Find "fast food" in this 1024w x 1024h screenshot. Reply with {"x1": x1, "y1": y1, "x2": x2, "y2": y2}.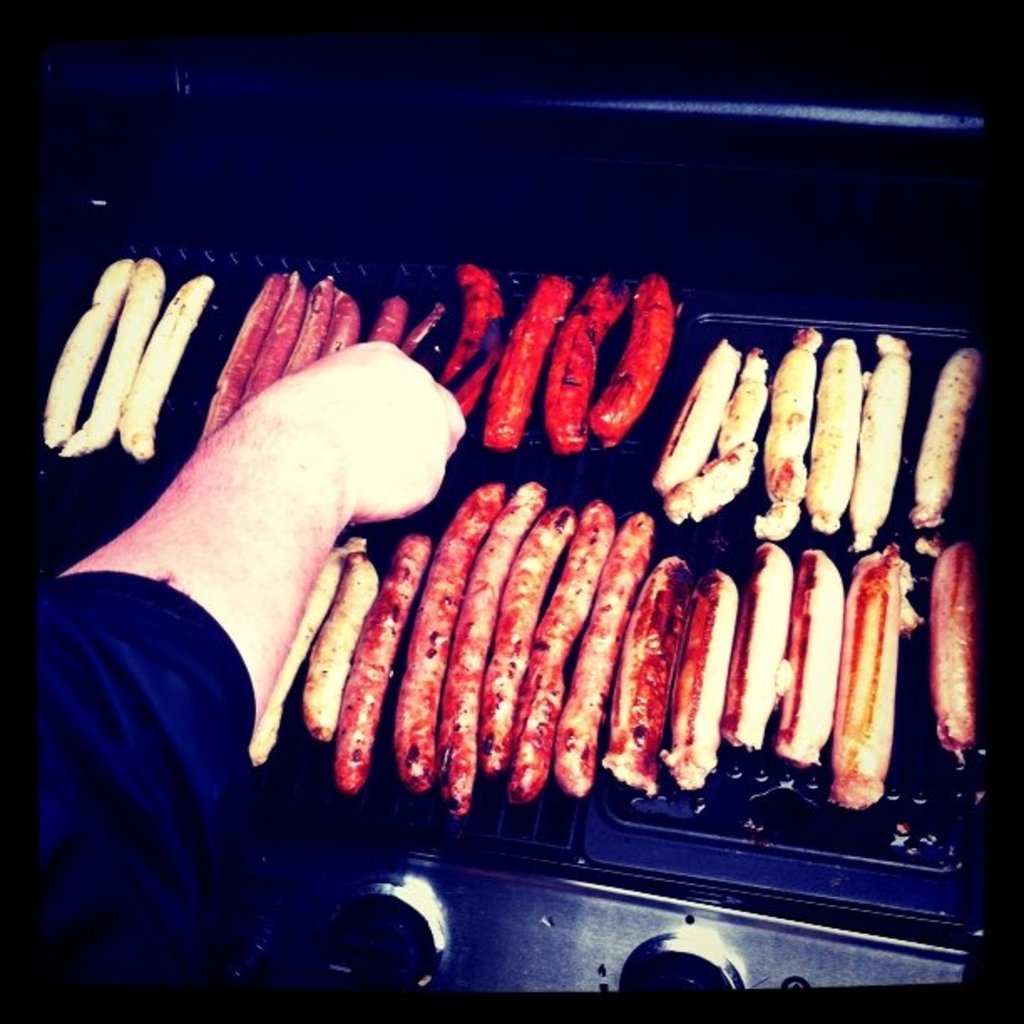
{"x1": 634, "y1": 331, "x2": 750, "y2": 495}.
